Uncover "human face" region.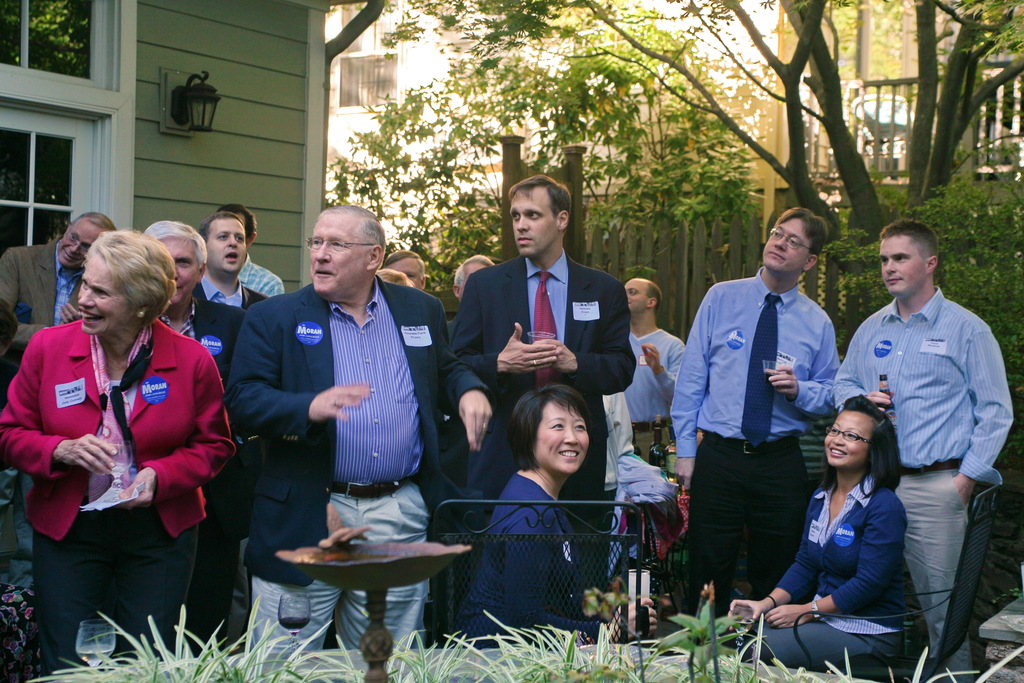
Uncovered: select_region(627, 281, 651, 314).
